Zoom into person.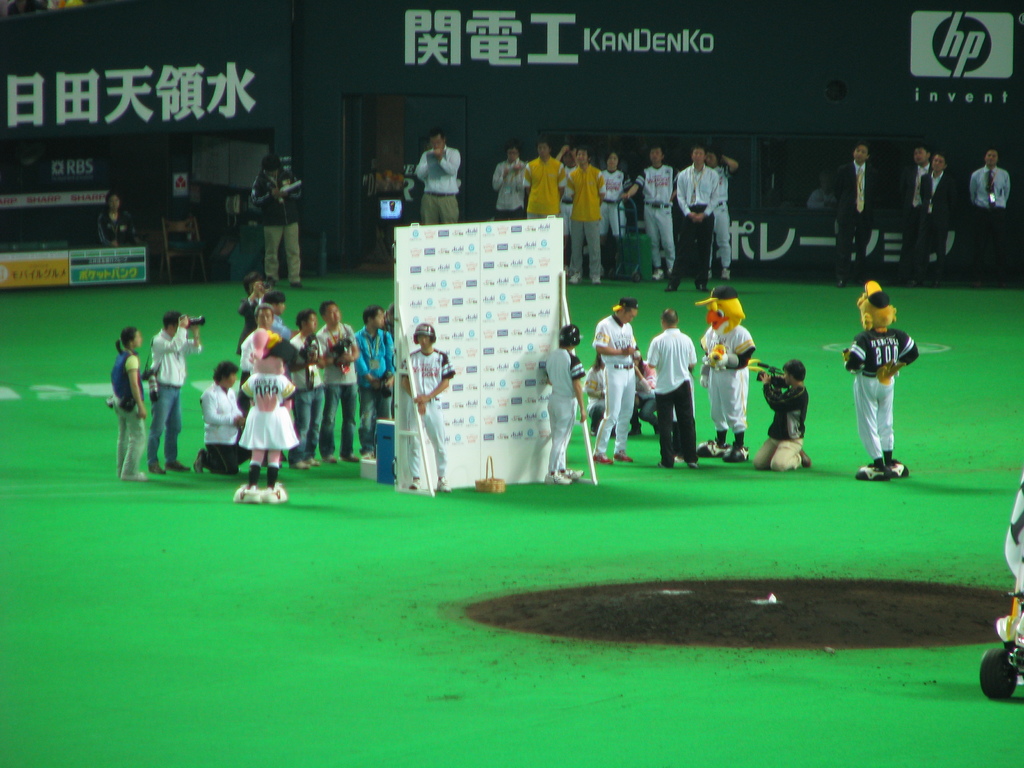
Zoom target: detection(598, 150, 626, 275).
